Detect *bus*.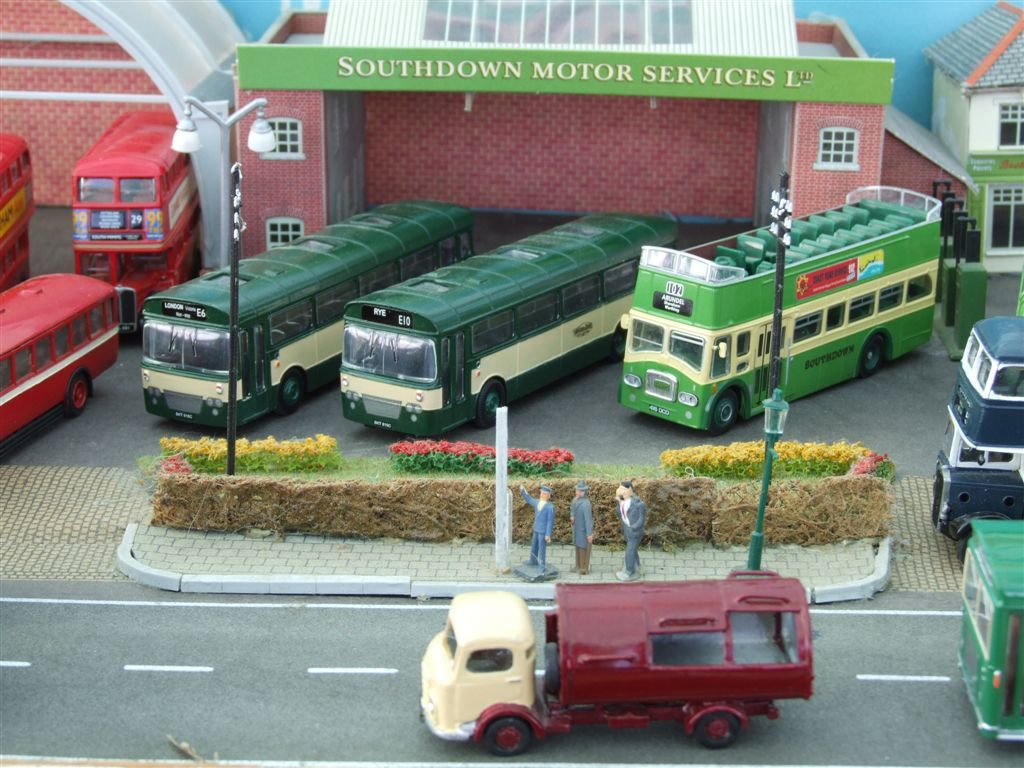
Detected at {"left": 622, "top": 182, "right": 943, "bottom": 437}.
